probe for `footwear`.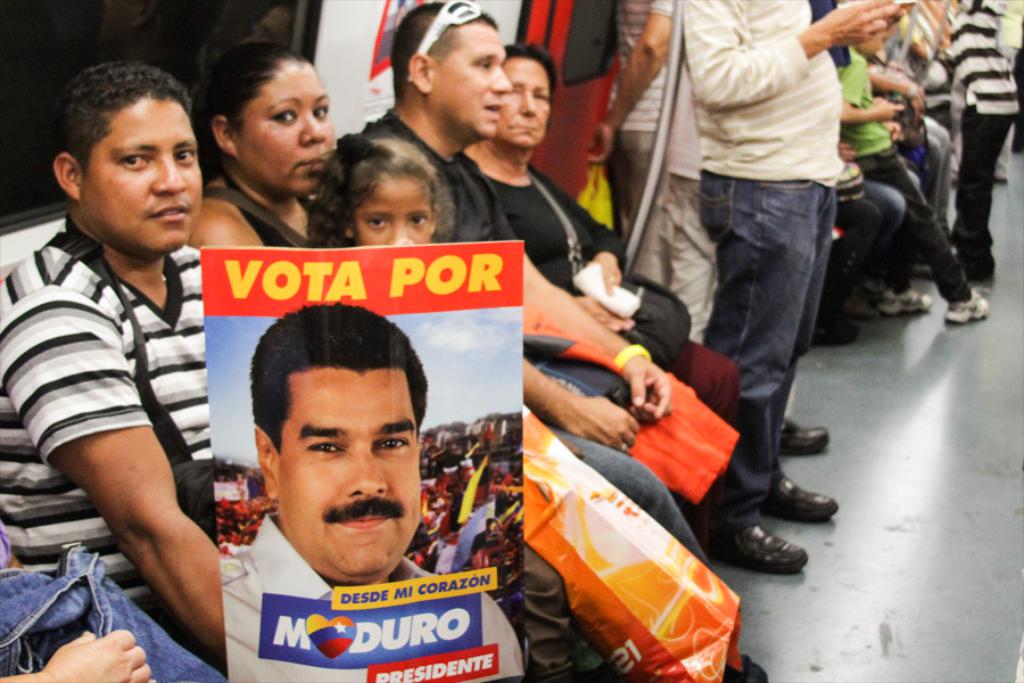
Probe result: locate(751, 464, 829, 527).
